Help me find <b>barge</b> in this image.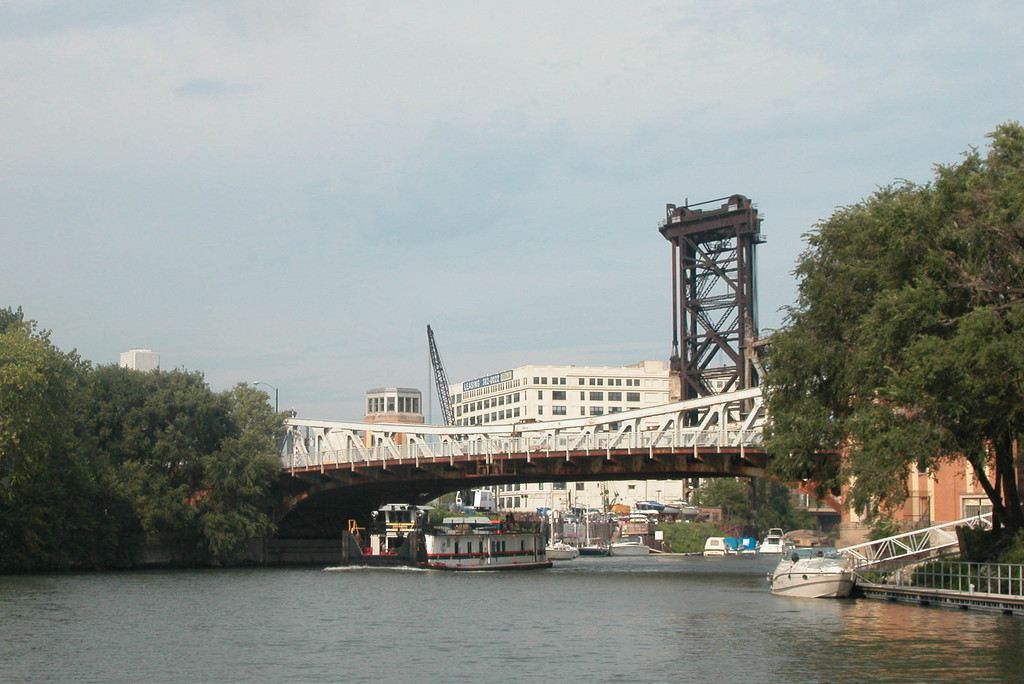
Found it: rect(760, 530, 792, 552).
